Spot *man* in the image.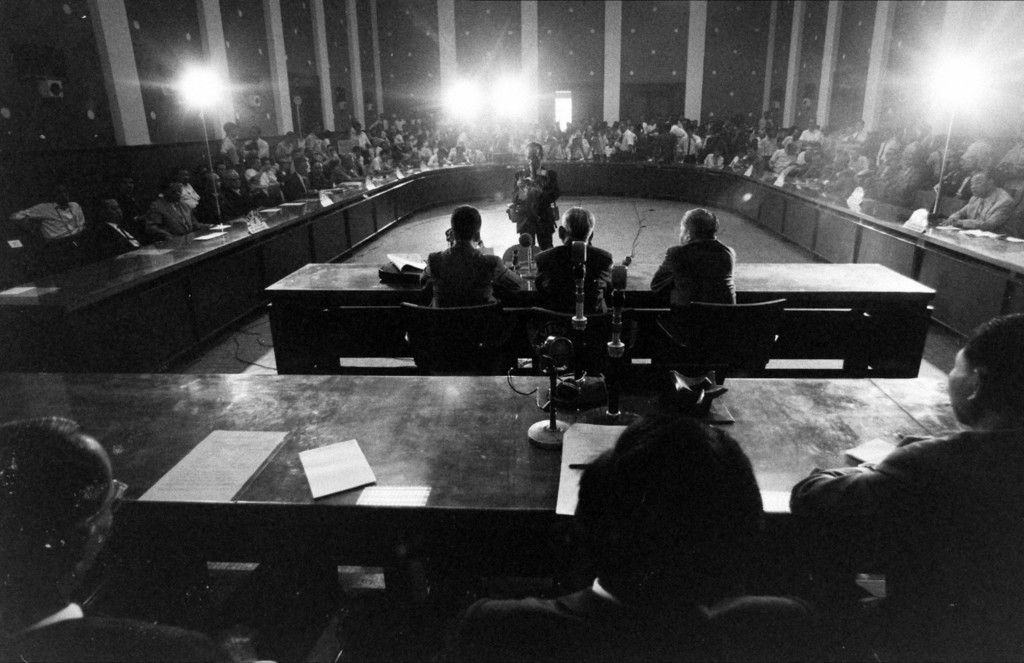
*man* found at 815 152 856 199.
